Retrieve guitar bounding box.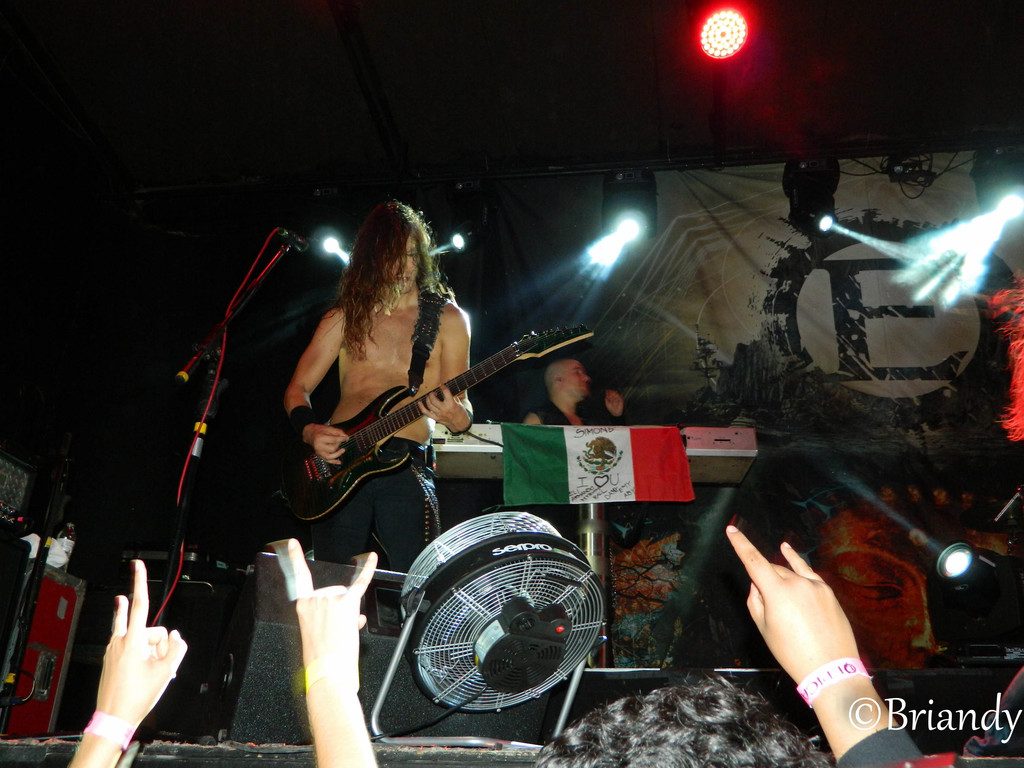
Bounding box: rect(269, 305, 573, 535).
